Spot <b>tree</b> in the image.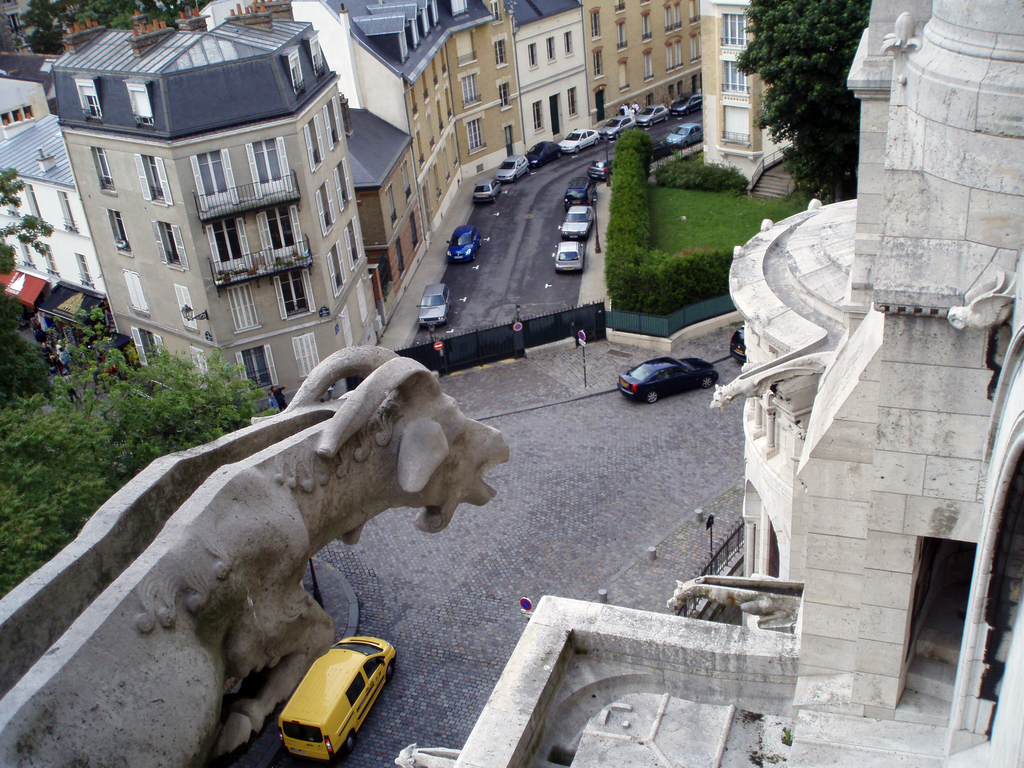
<b>tree</b> found at x1=1, y1=304, x2=54, y2=403.
